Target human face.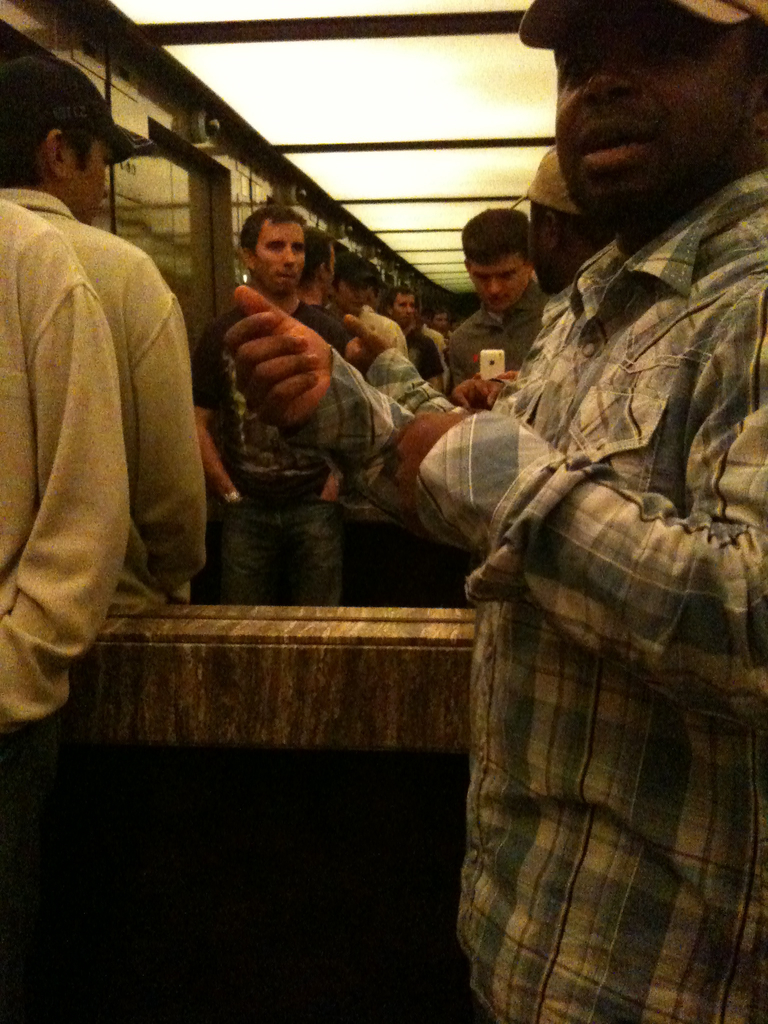
Target region: box(253, 218, 308, 299).
